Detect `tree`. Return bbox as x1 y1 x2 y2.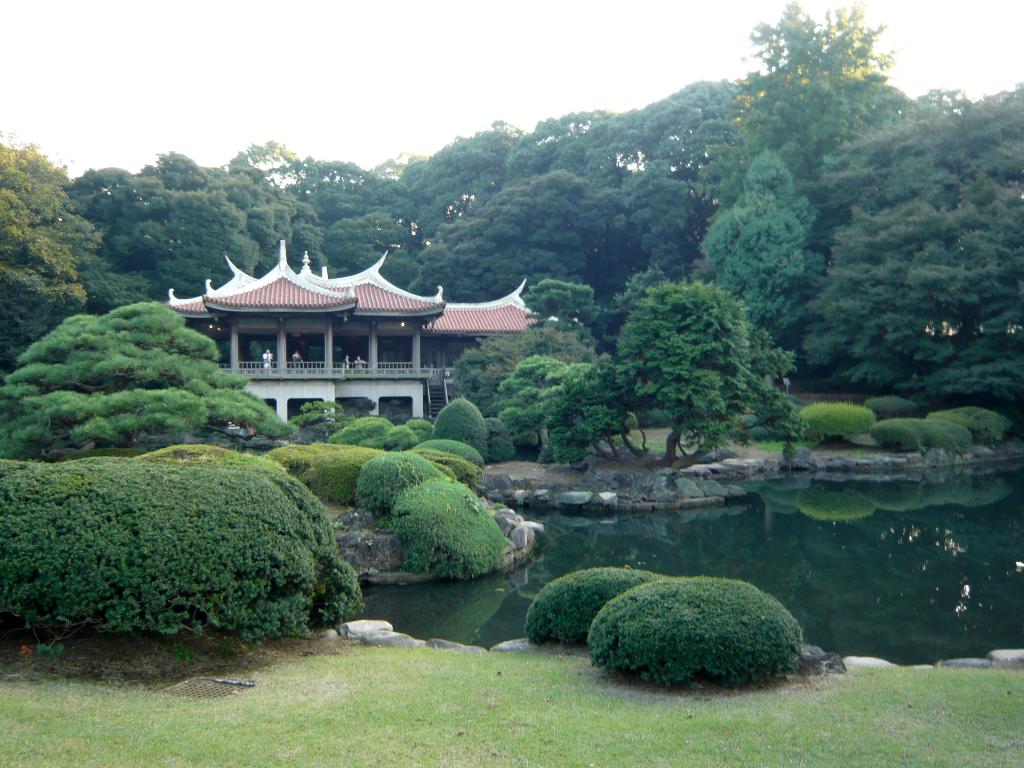
716 1 902 175.
